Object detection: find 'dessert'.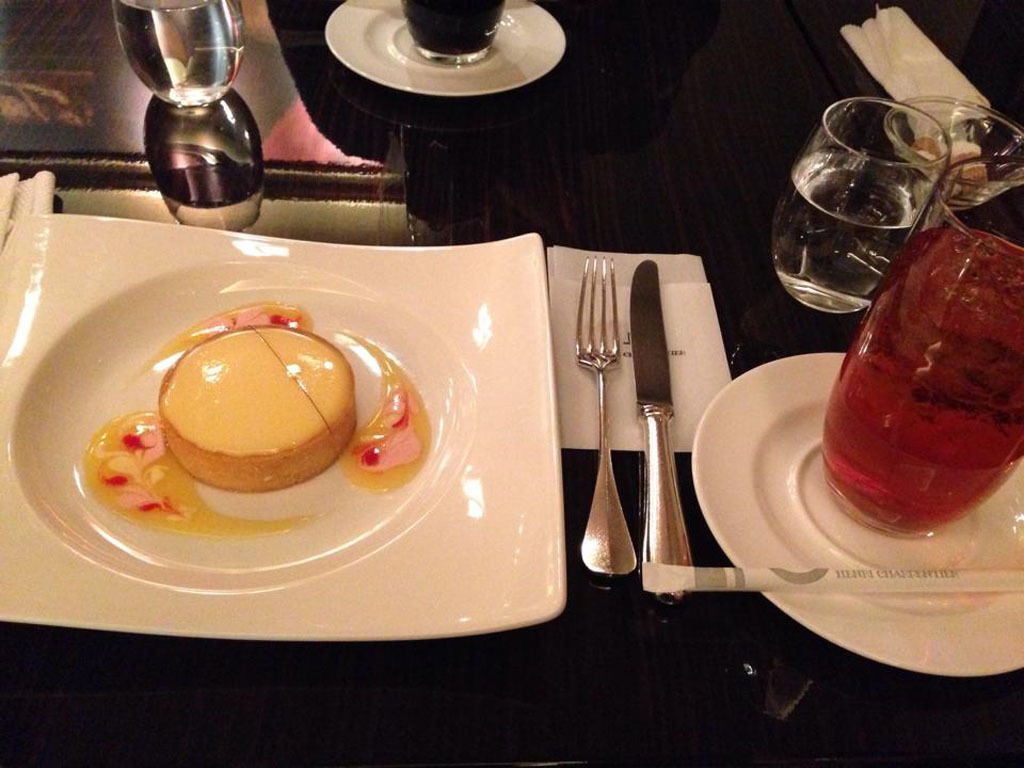
box=[141, 321, 353, 499].
